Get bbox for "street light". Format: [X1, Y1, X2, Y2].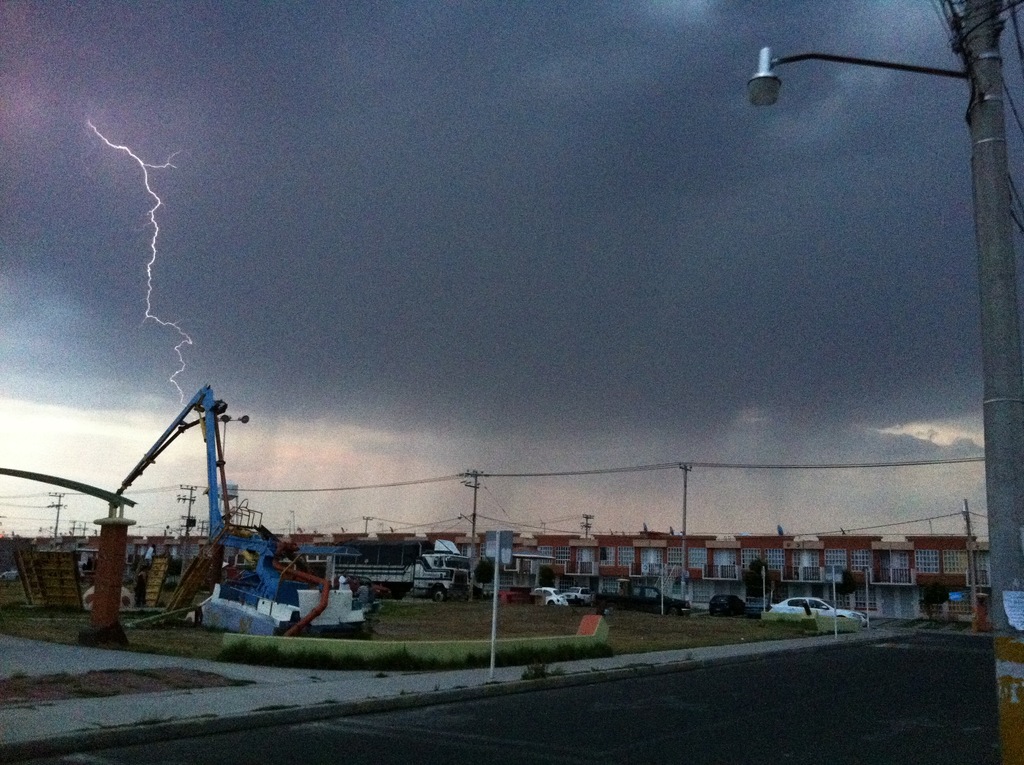
[451, 462, 490, 612].
